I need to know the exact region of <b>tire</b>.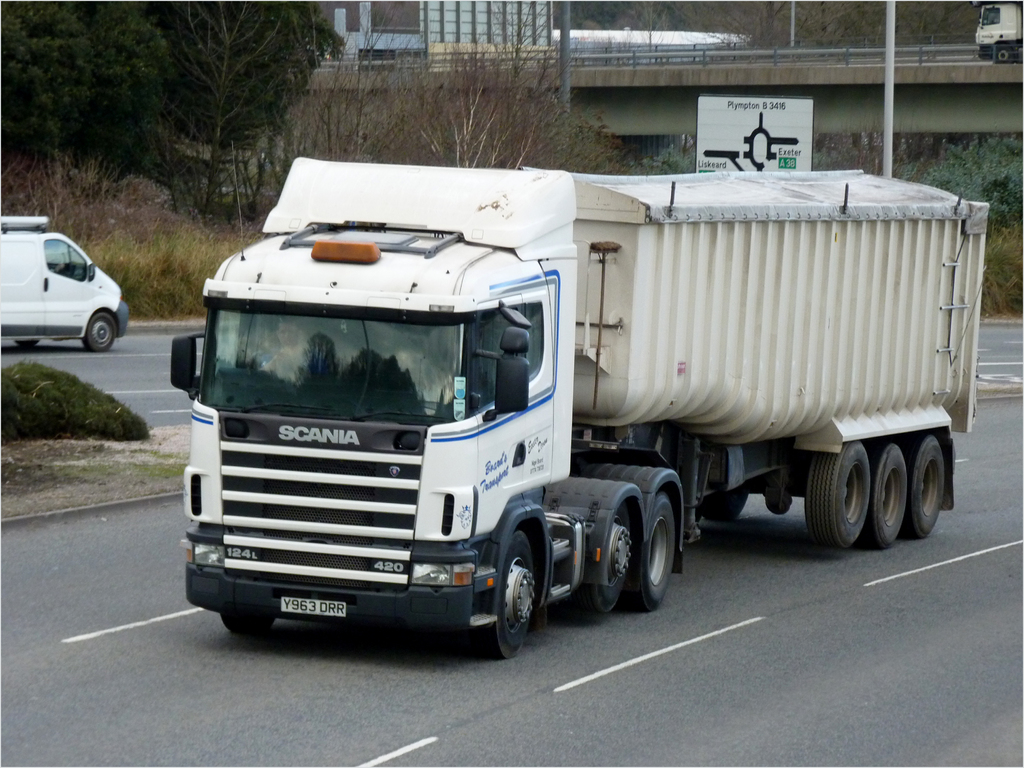
Region: (589, 500, 635, 618).
